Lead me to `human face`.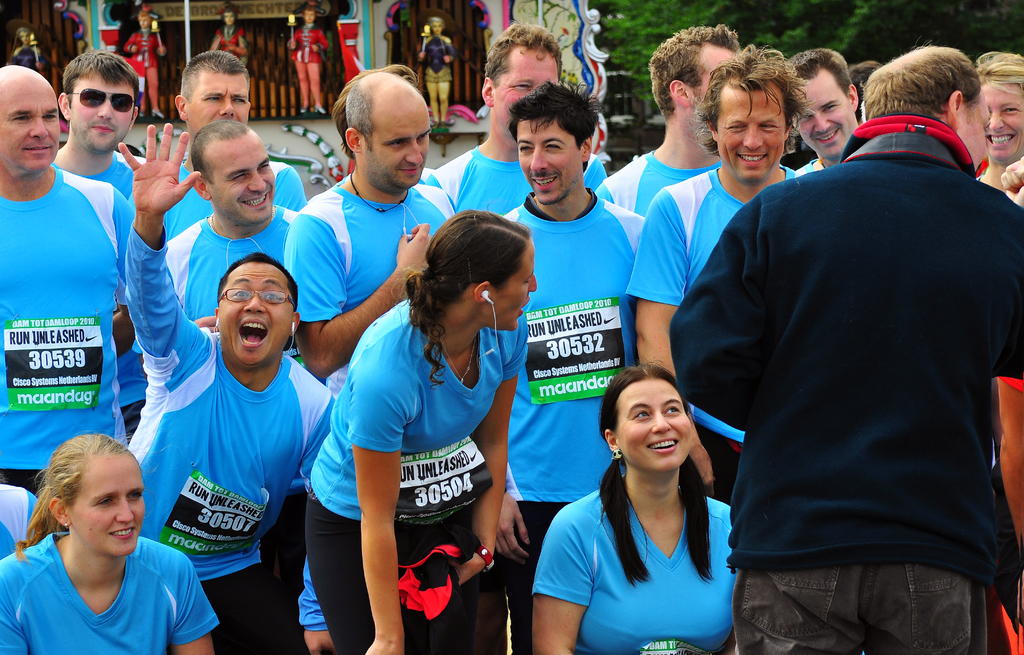
Lead to [left=619, top=380, right=691, bottom=471].
